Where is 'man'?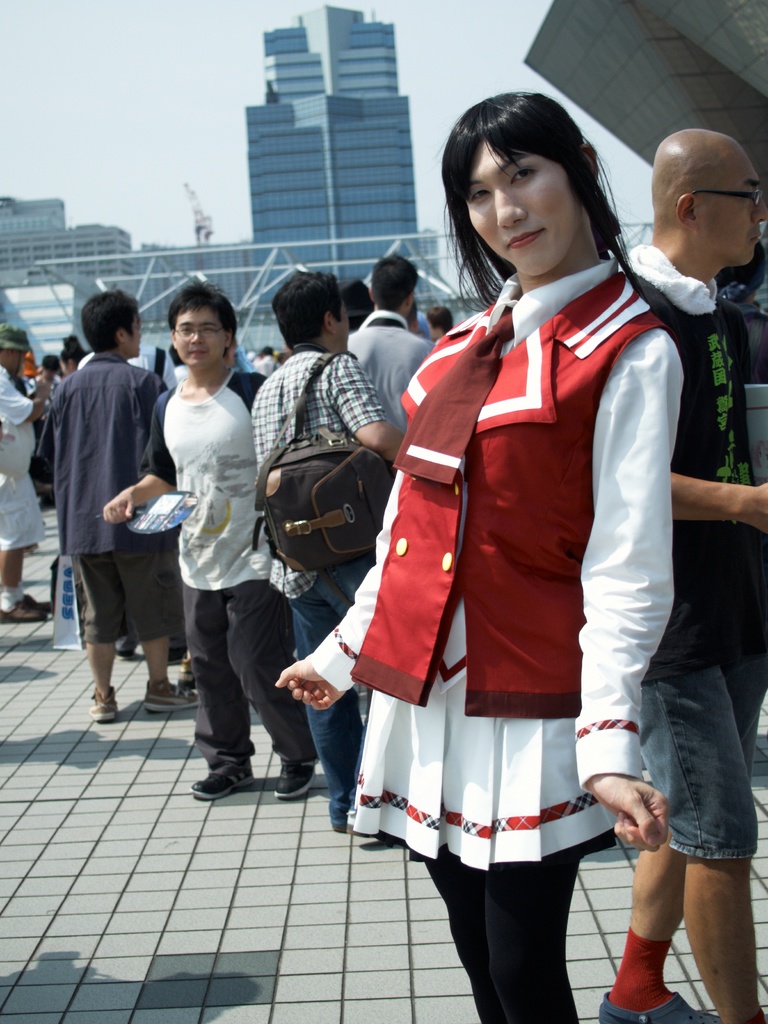
[248,270,415,851].
